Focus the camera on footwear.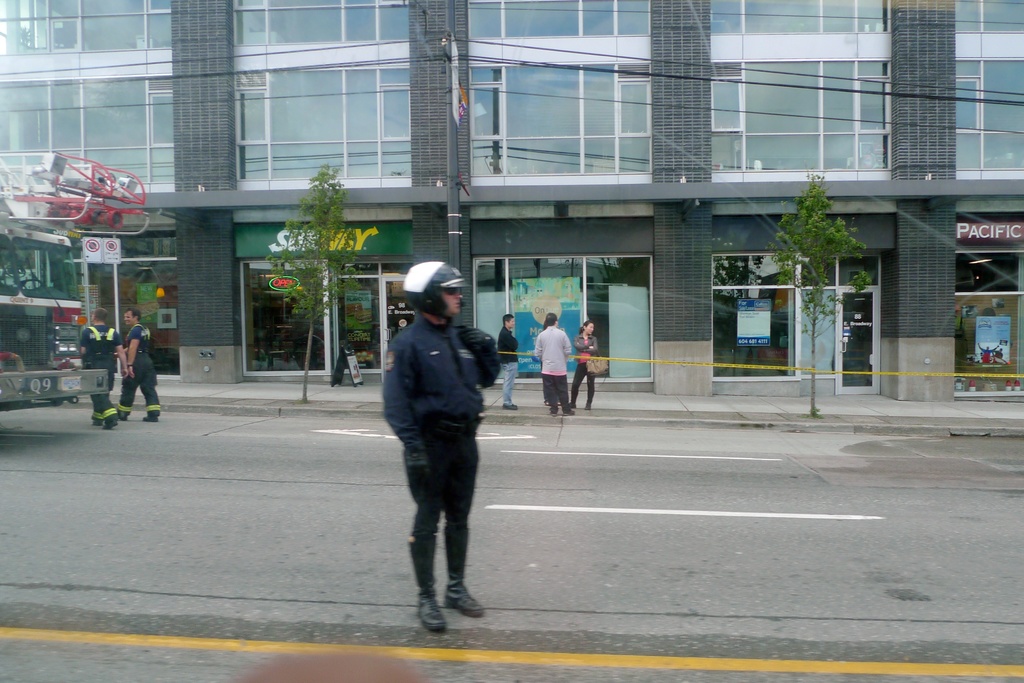
Focus region: <bbox>562, 406, 575, 416</bbox>.
